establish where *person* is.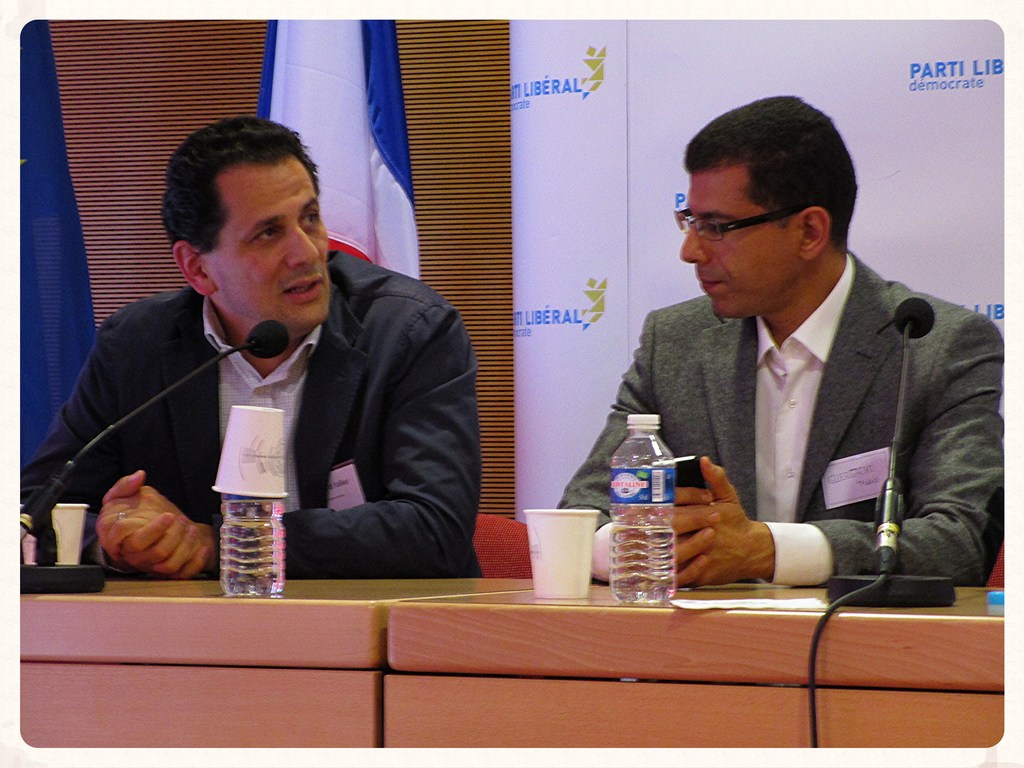
Established at 584:95:989:637.
